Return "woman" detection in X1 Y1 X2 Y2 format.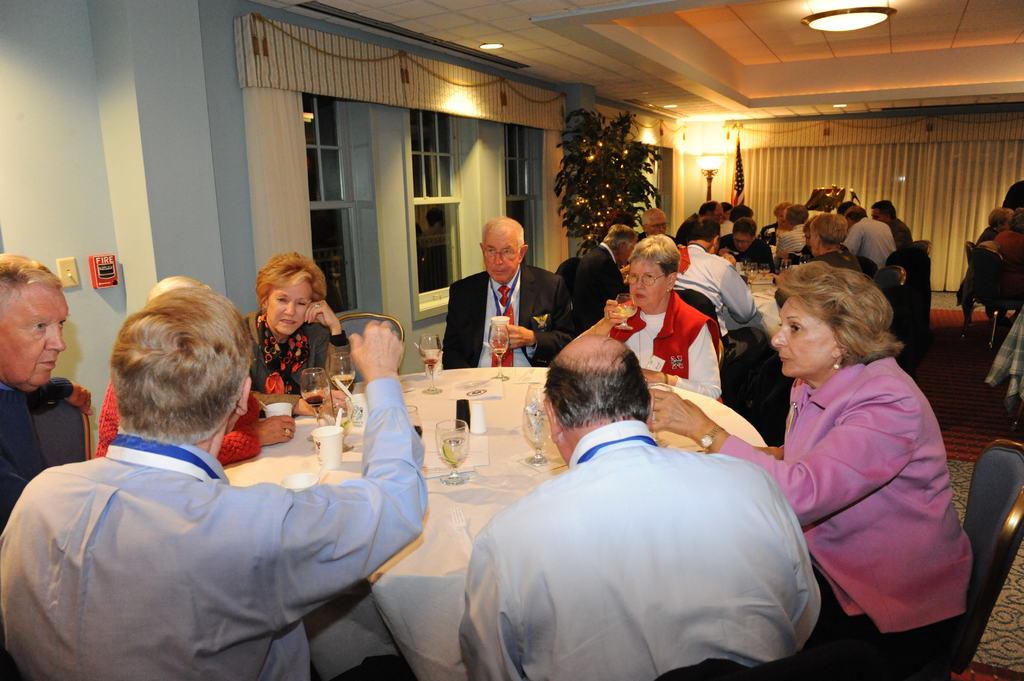
810 215 863 278.
